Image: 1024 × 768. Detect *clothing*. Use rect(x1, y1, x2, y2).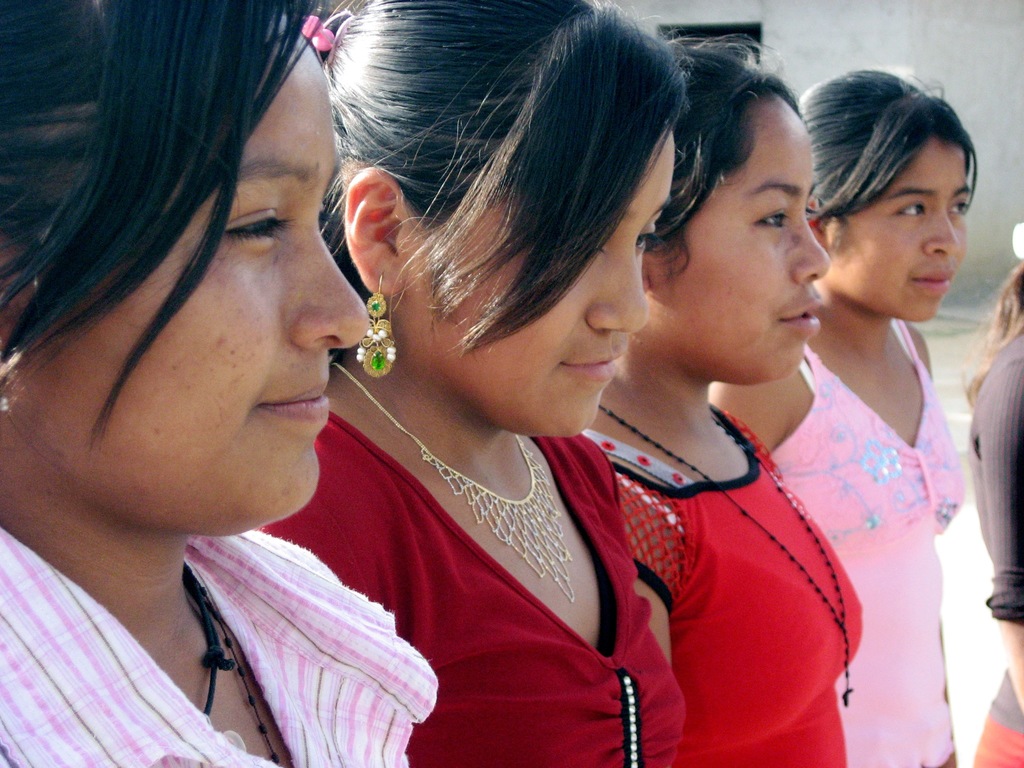
rect(965, 324, 1023, 767).
